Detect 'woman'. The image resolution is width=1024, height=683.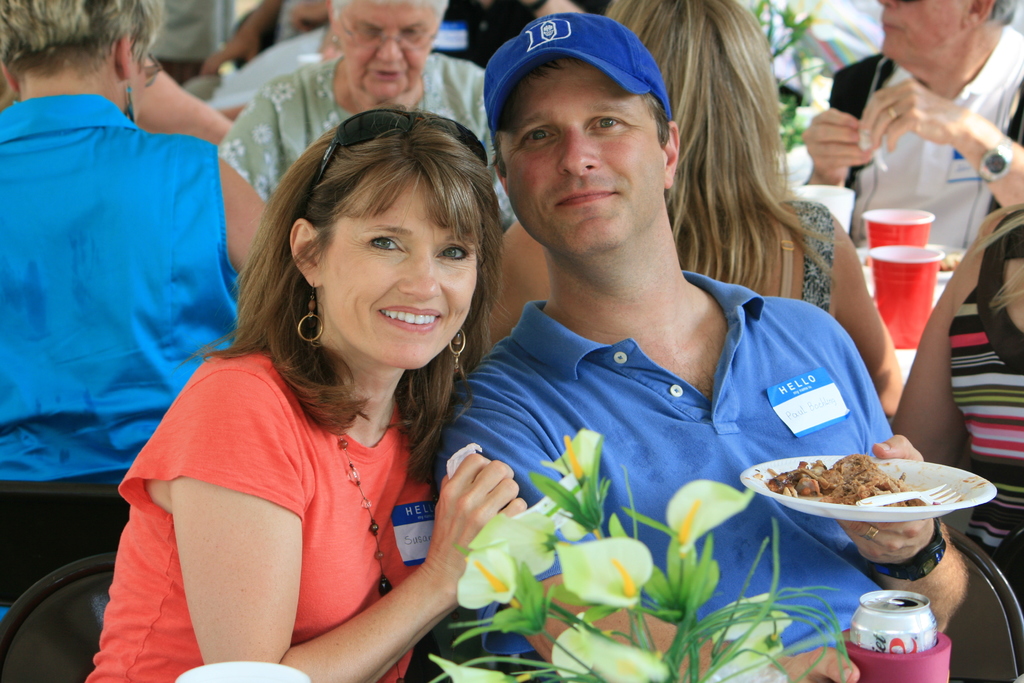
rect(83, 104, 508, 682).
